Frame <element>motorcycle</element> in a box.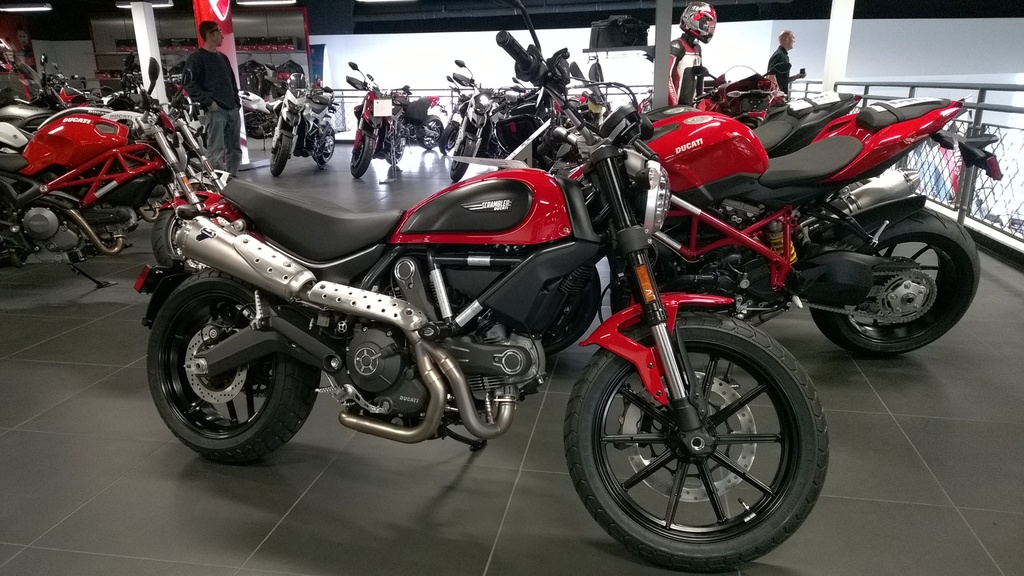
[left=346, top=65, right=410, bottom=177].
